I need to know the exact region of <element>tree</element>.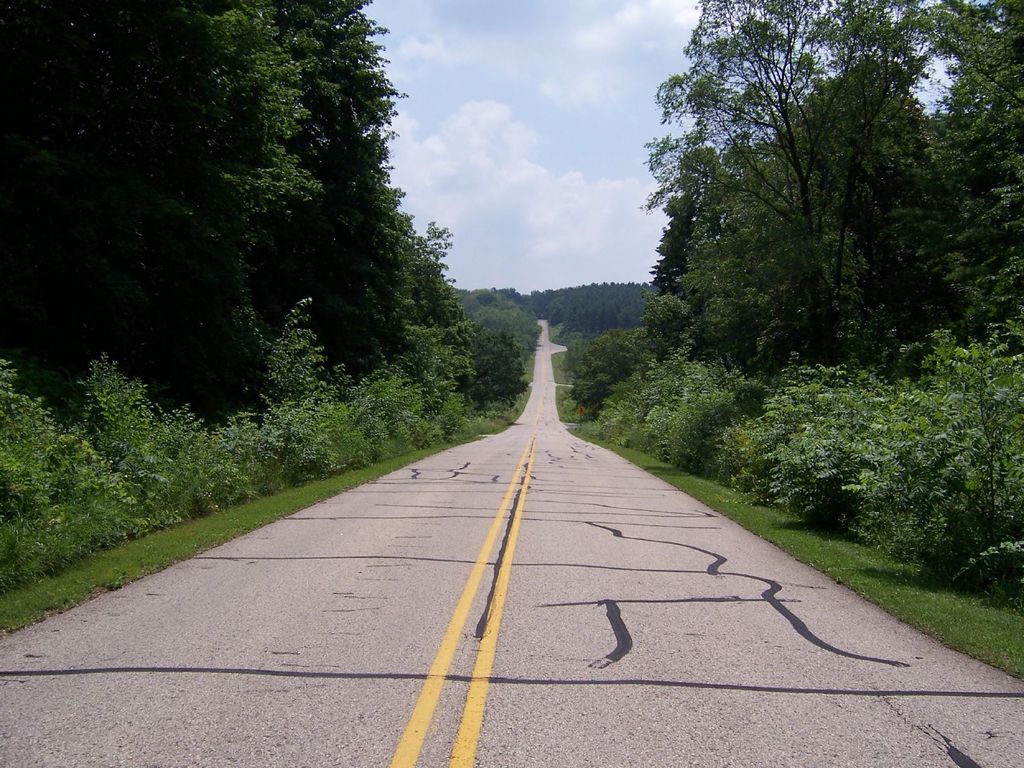
Region: 635:0:938:390.
